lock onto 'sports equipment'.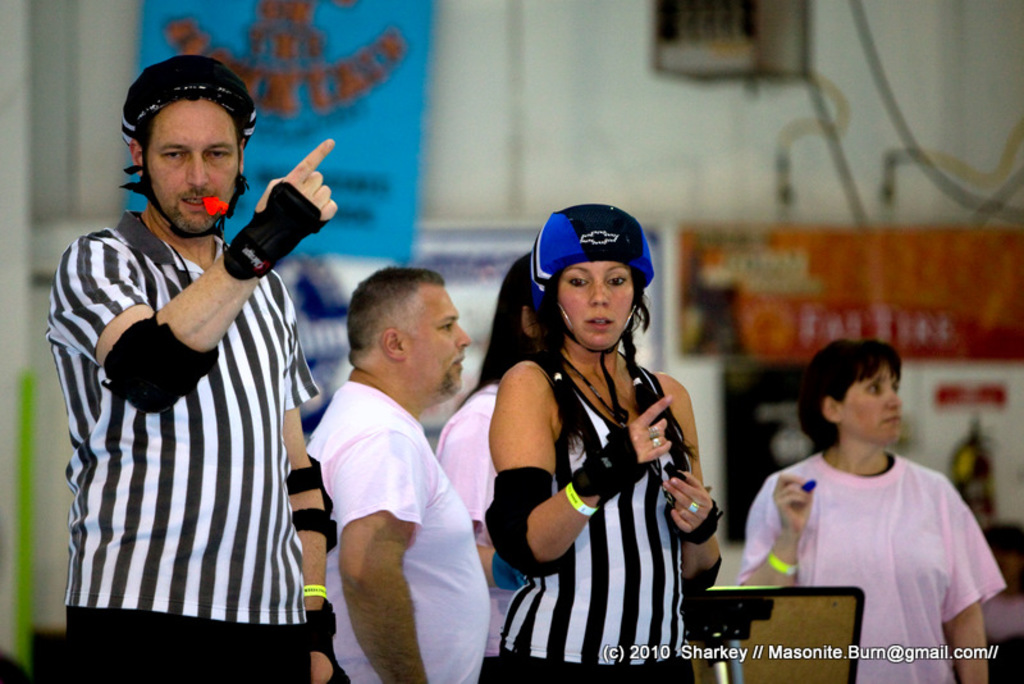
Locked: rect(305, 592, 349, 683).
